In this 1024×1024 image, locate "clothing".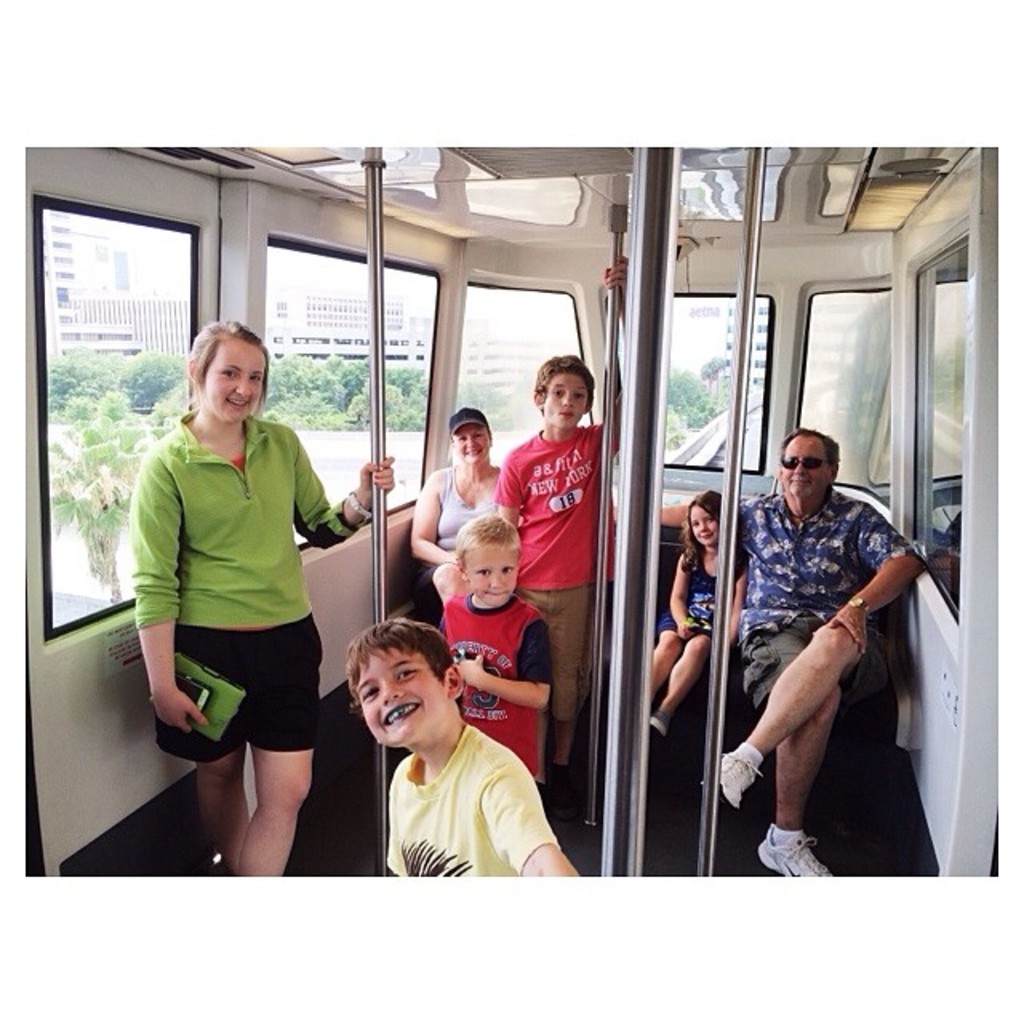
Bounding box: (378, 718, 554, 875).
